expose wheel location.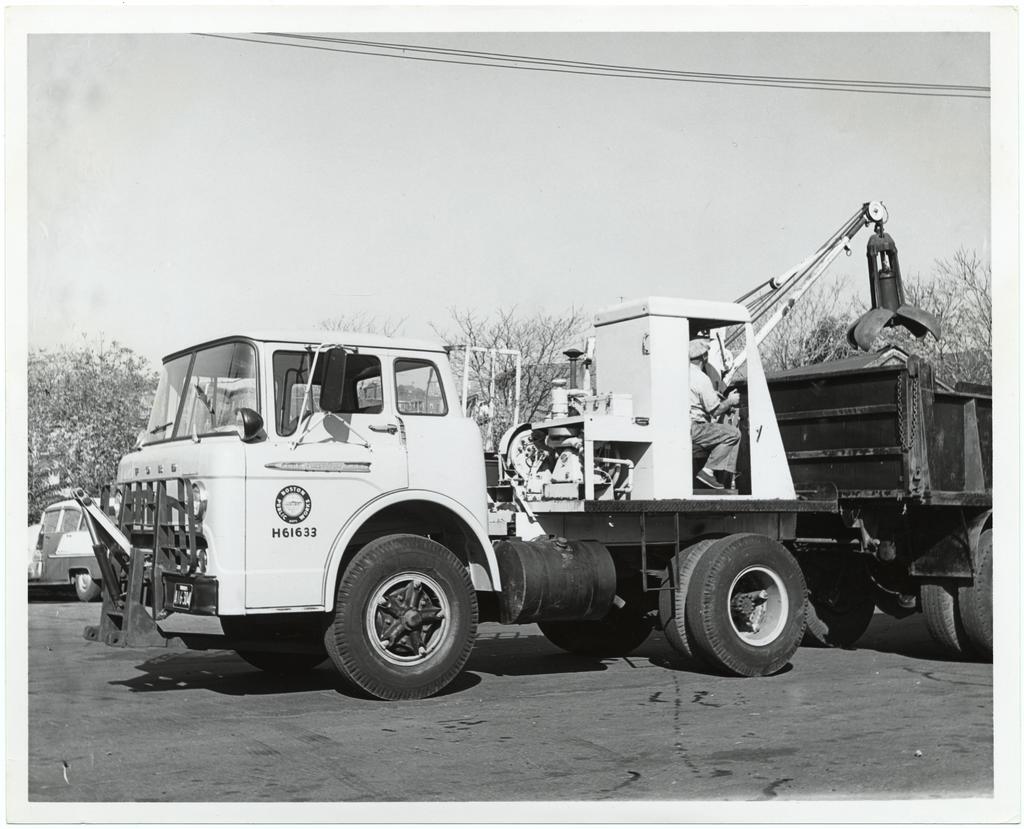
Exposed at bbox=[216, 615, 328, 672].
